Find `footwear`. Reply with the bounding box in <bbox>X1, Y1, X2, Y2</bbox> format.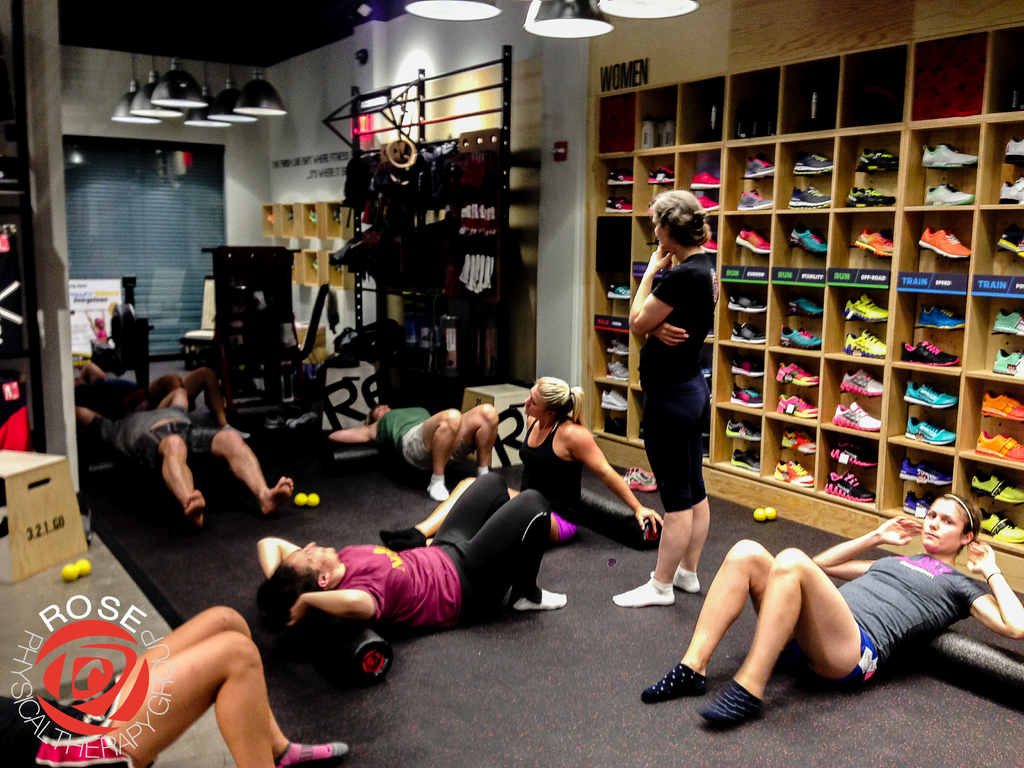
<bbox>923, 145, 977, 168</bbox>.
